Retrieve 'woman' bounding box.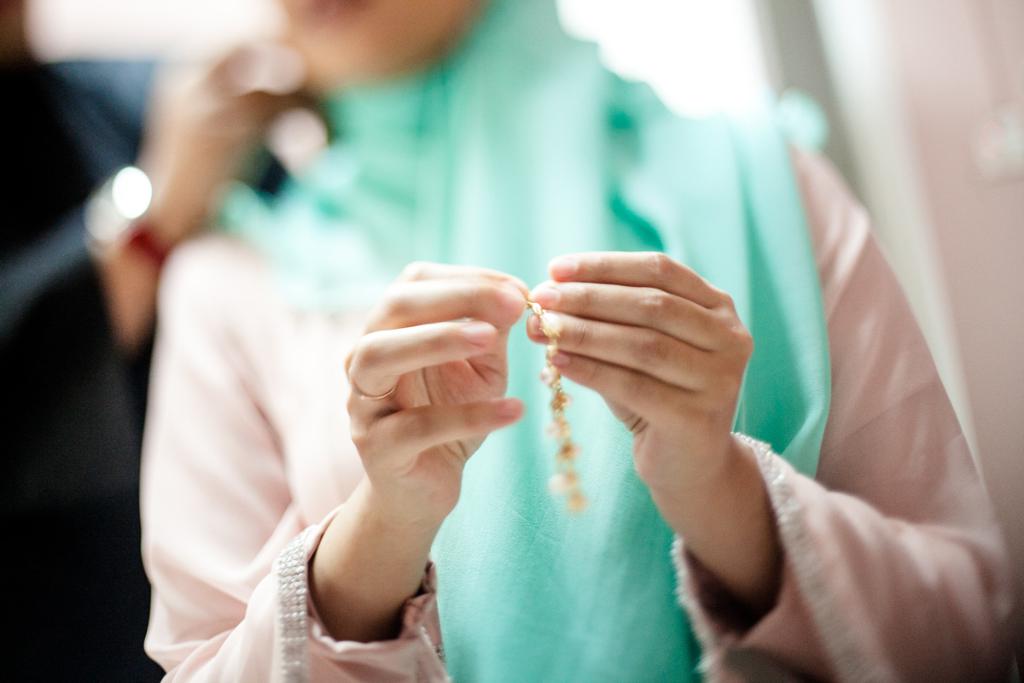
Bounding box: rect(156, 0, 1016, 682).
